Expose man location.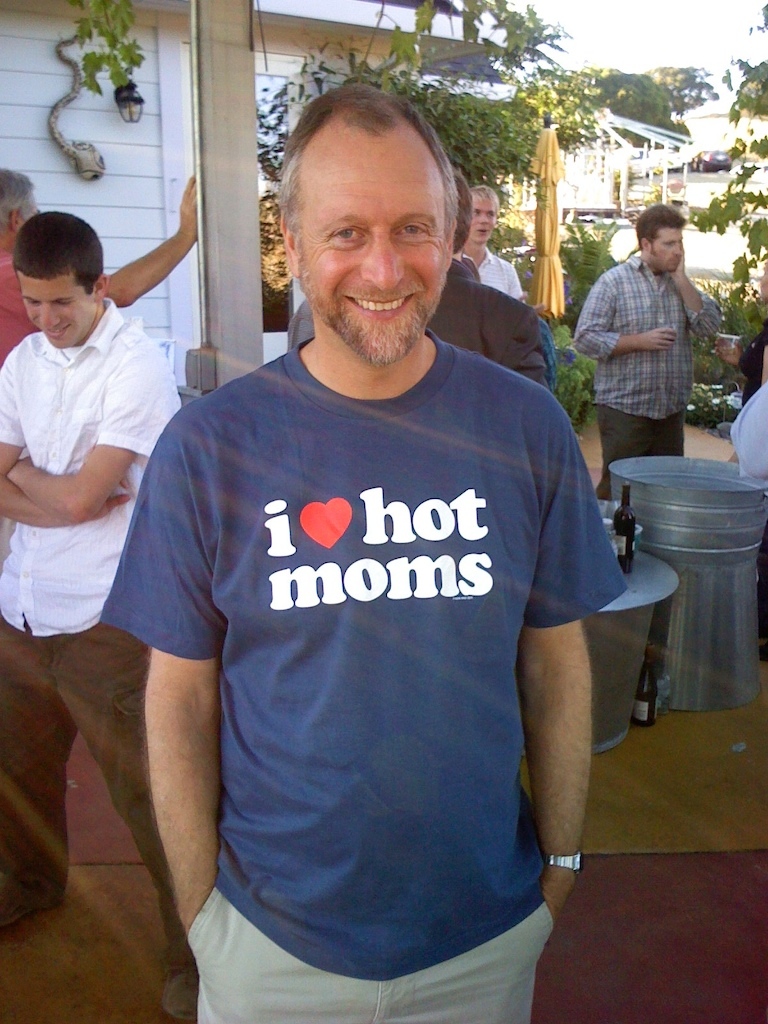
Exposed at 581 201 712 476.
